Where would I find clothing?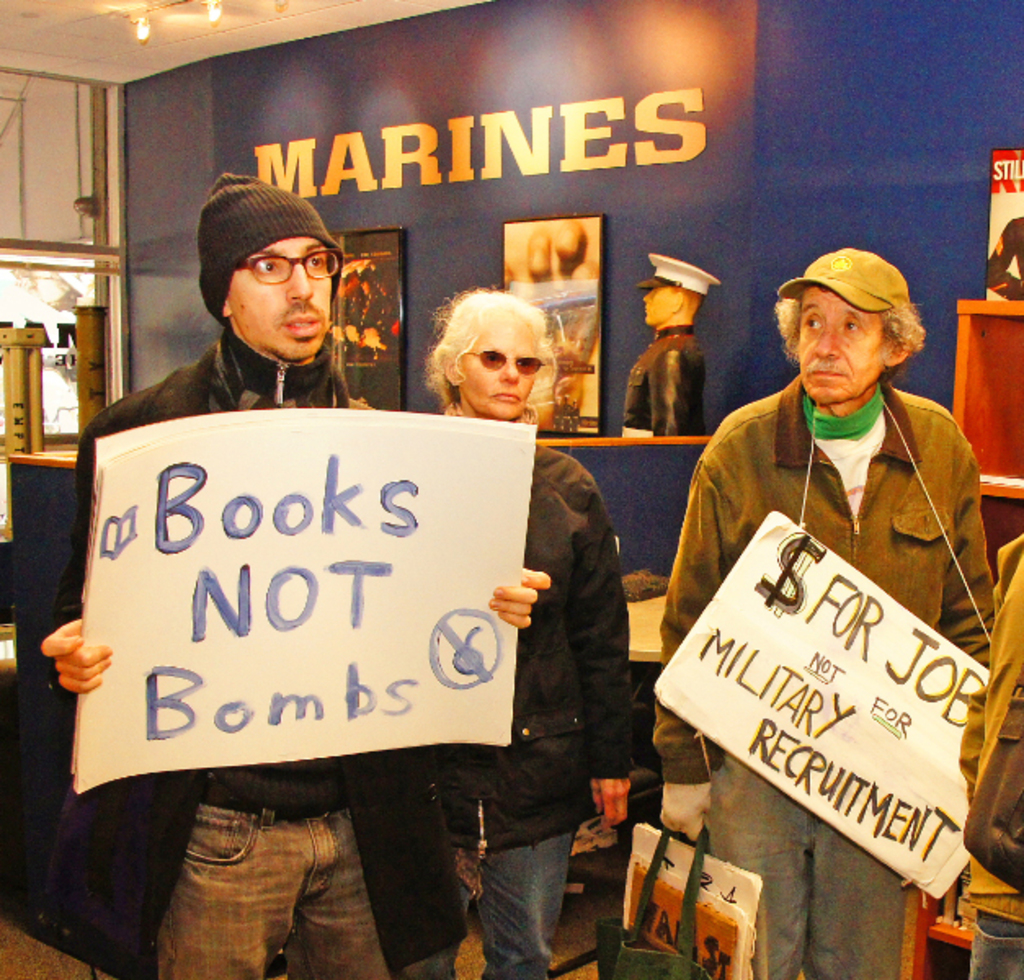
At [621,323,707,448].
